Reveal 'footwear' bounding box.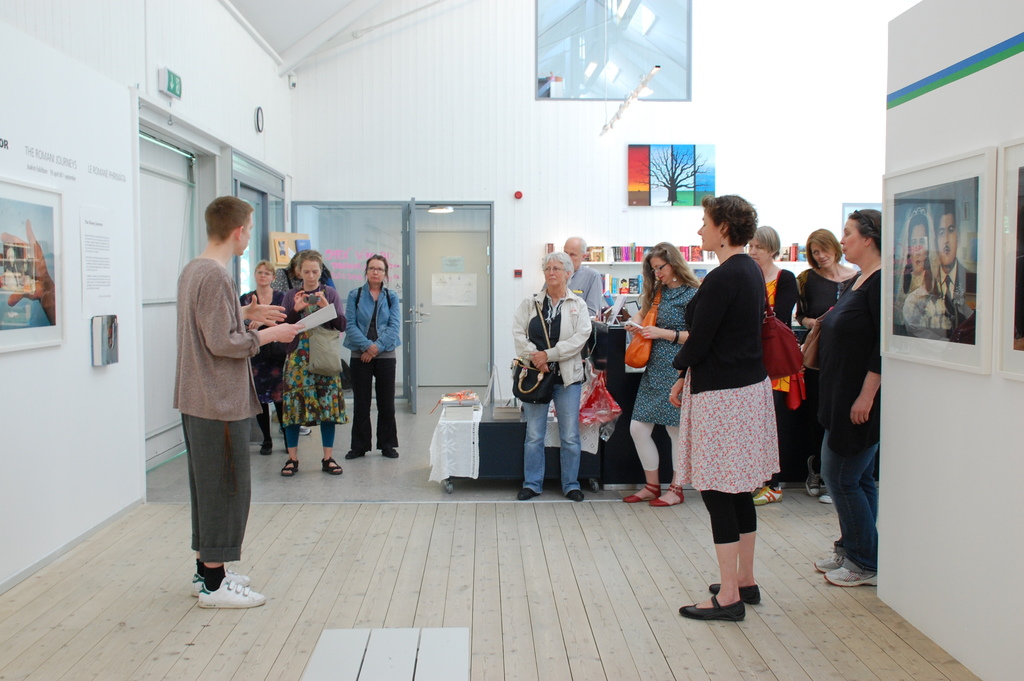
Revealed: (x1=190, y1=567, x2=246, y2=597).
